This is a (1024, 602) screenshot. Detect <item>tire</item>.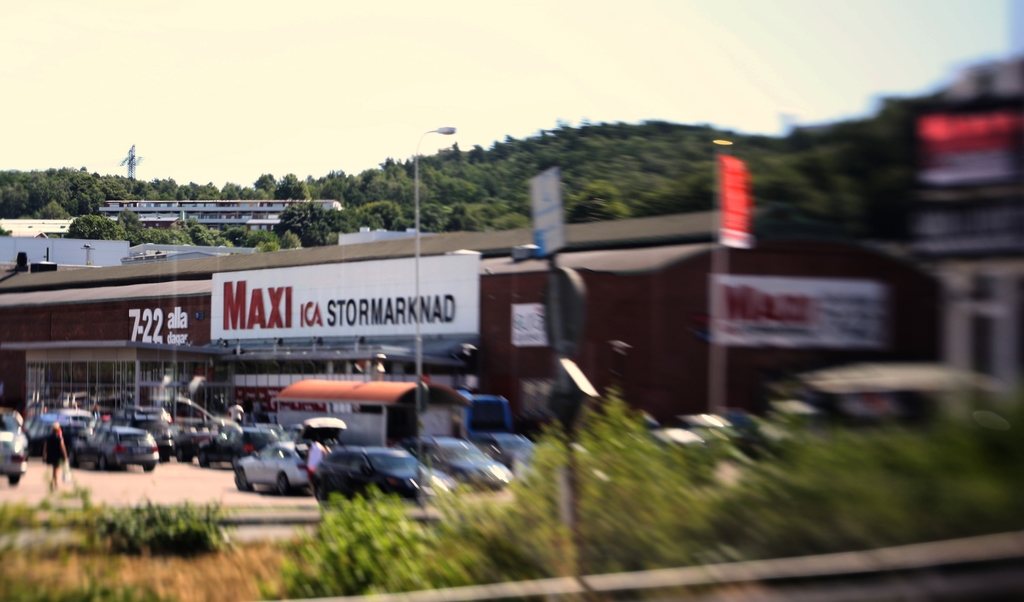
bbox=[10, 472, 19, 489].
